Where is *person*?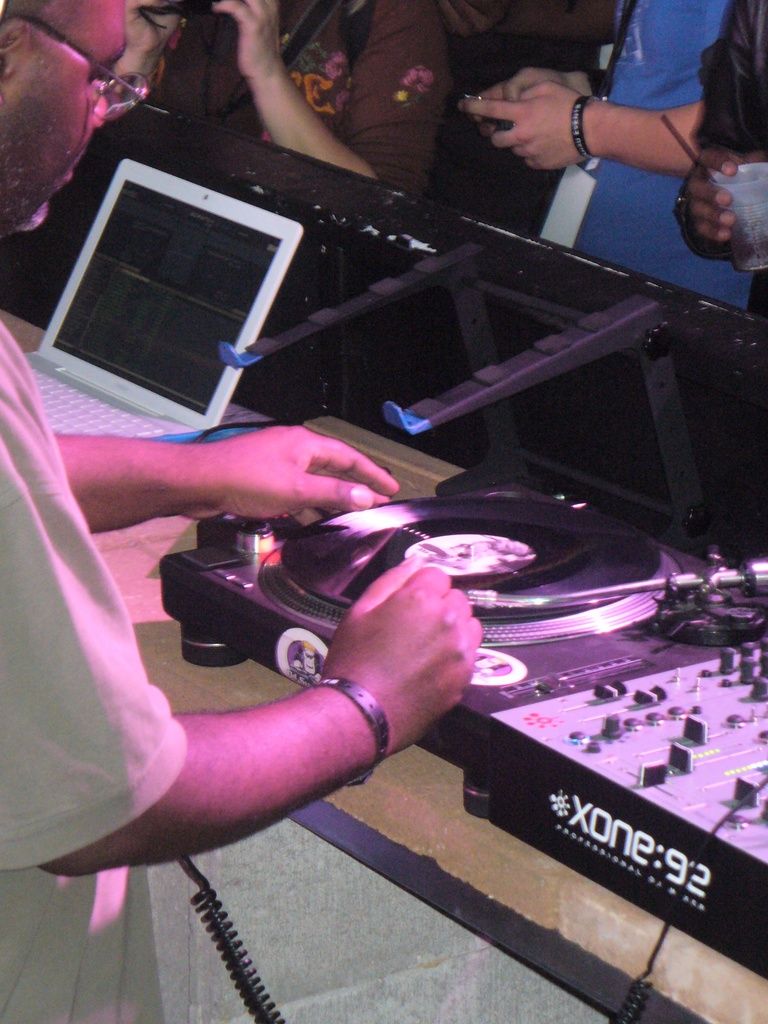
crop(676, 3, 767, 328).
